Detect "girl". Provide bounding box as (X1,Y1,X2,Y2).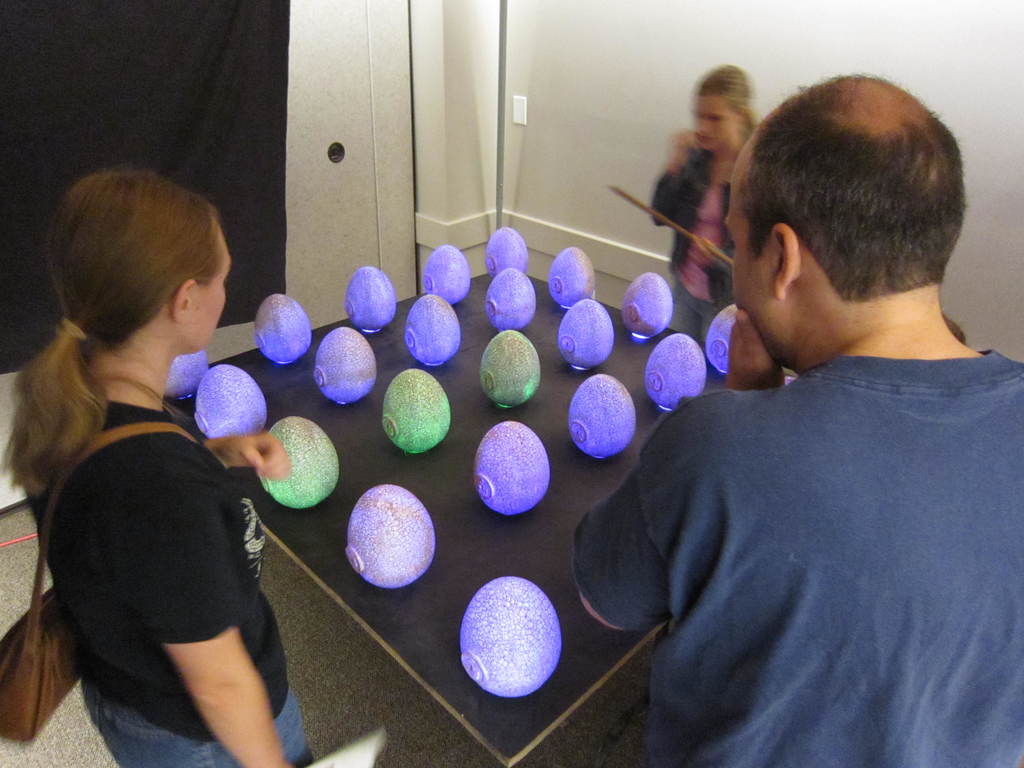
(650,62,756,344).
